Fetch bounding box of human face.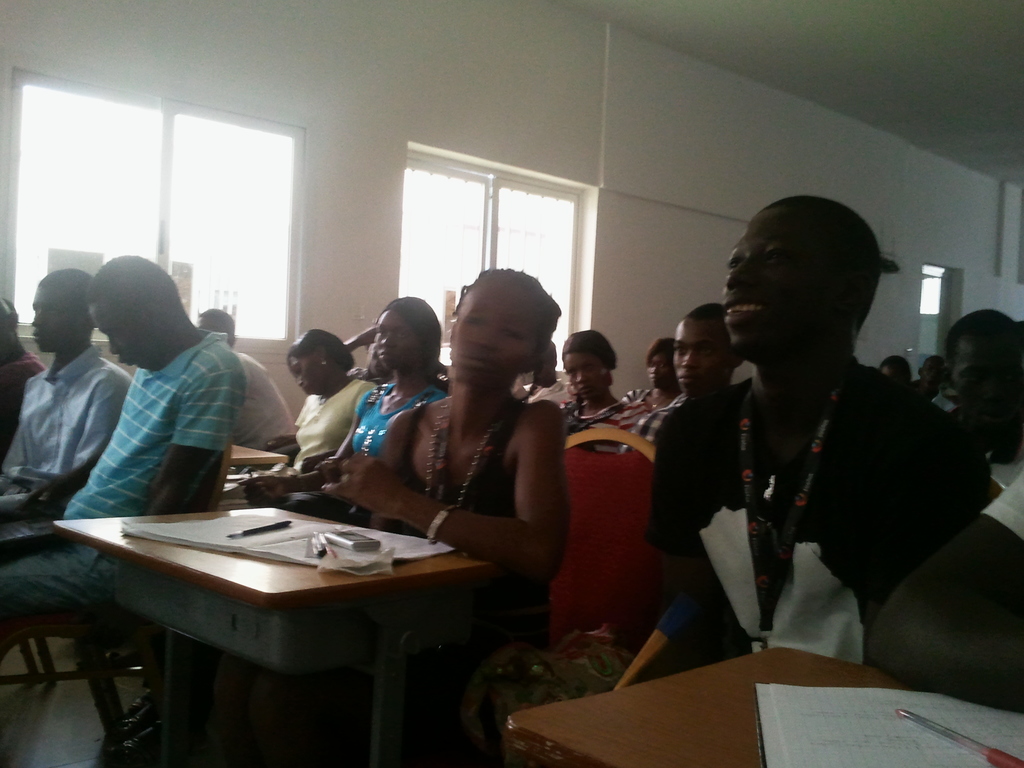
Bbox: l=648, t=348, r=675, b=387.
